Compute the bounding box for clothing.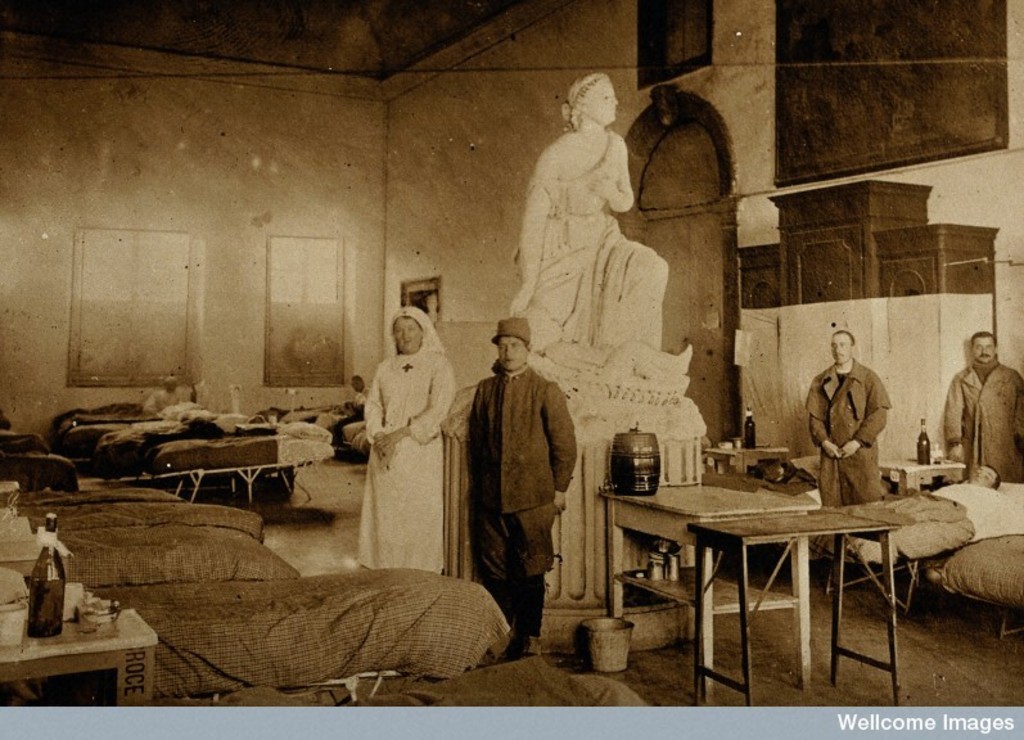
(x1=351, y1=389, x2=369, y2=418).
